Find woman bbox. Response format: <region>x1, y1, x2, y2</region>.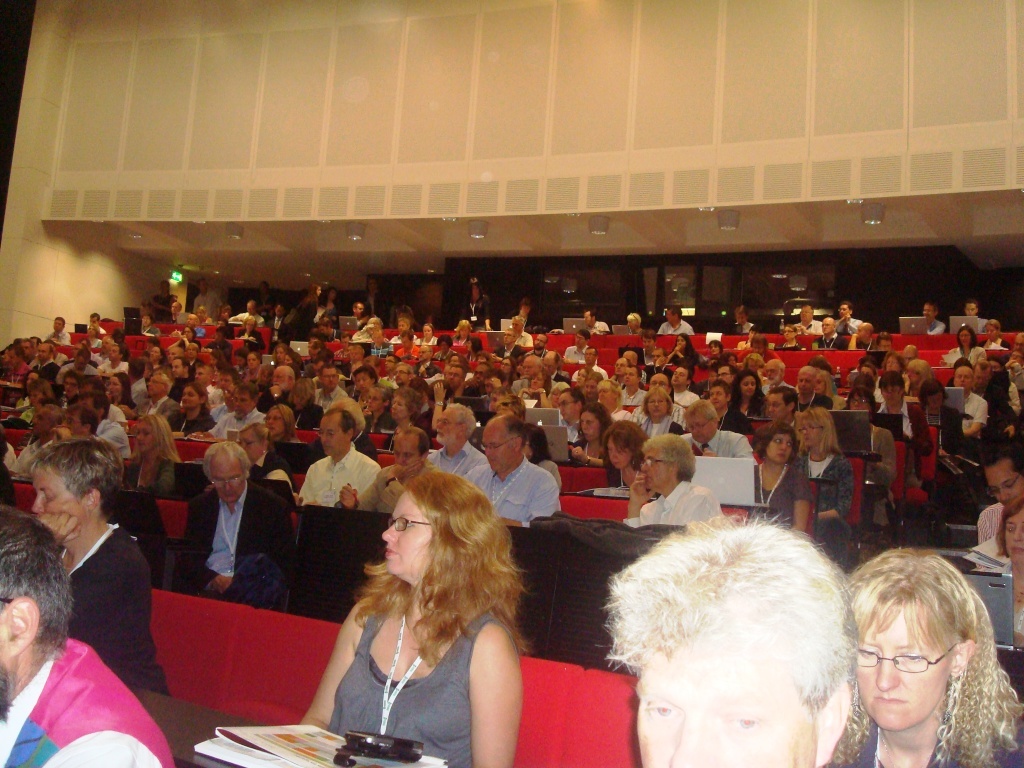
<region>292, 286, 320, 341</region>.
